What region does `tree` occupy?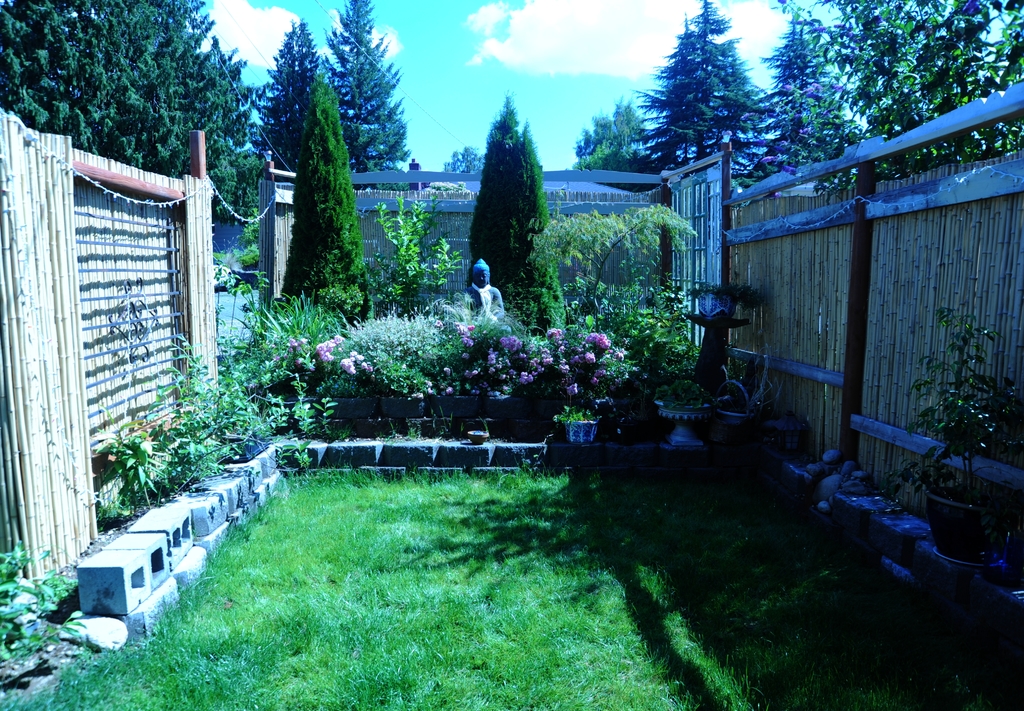
(570, 89, 665, 189).
